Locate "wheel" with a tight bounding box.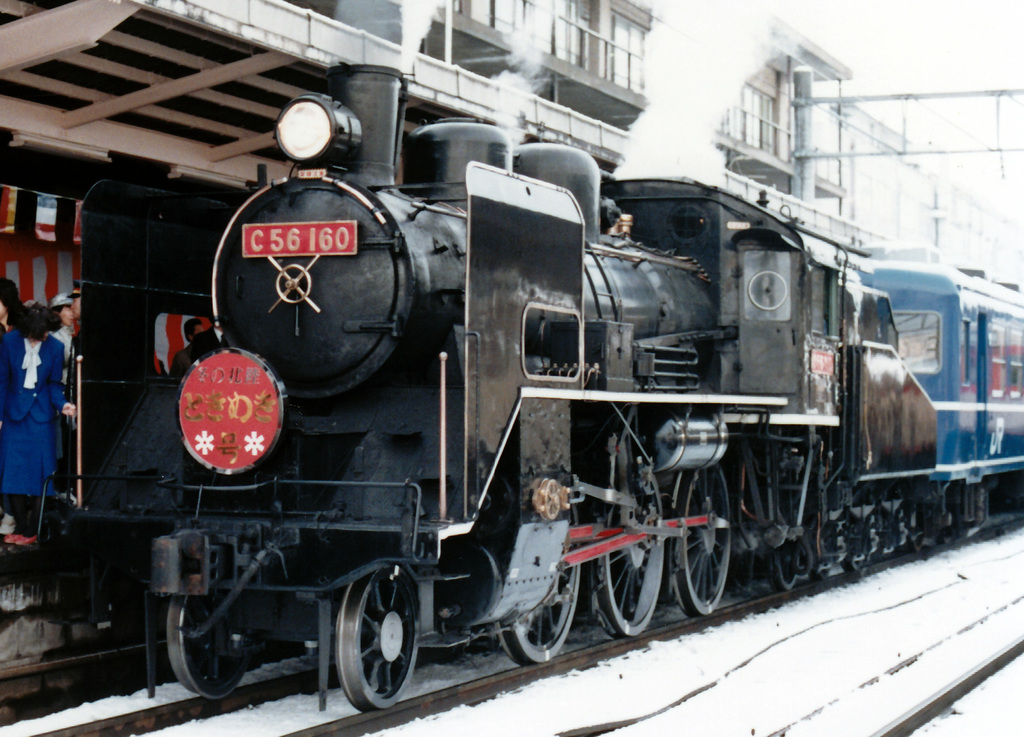
671,463,731,619.
